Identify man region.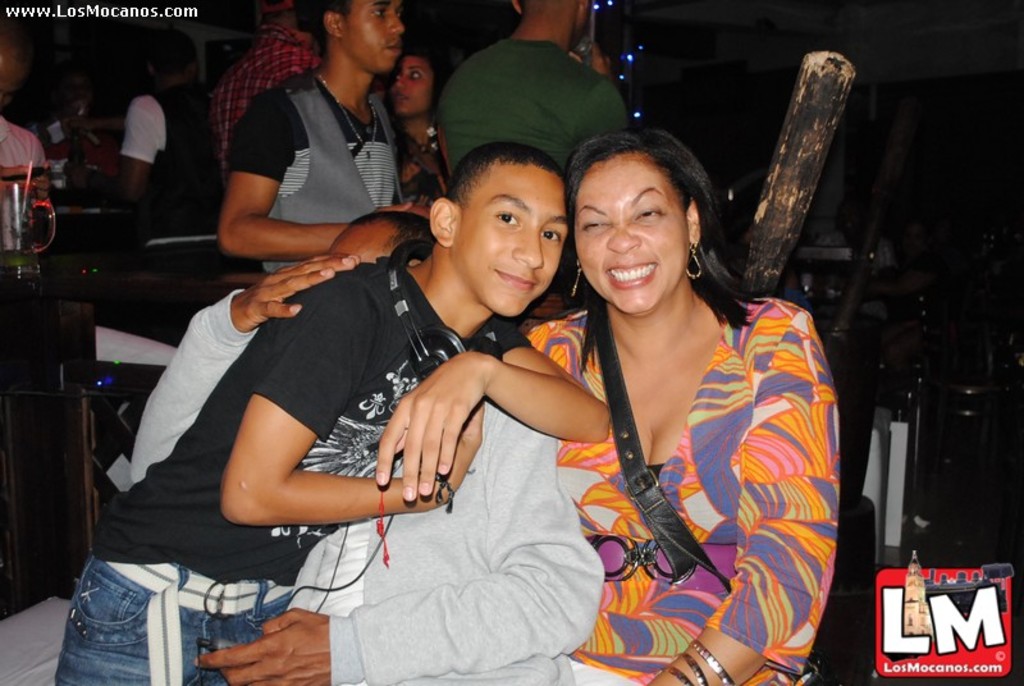
Region: 124,211,603,685.
